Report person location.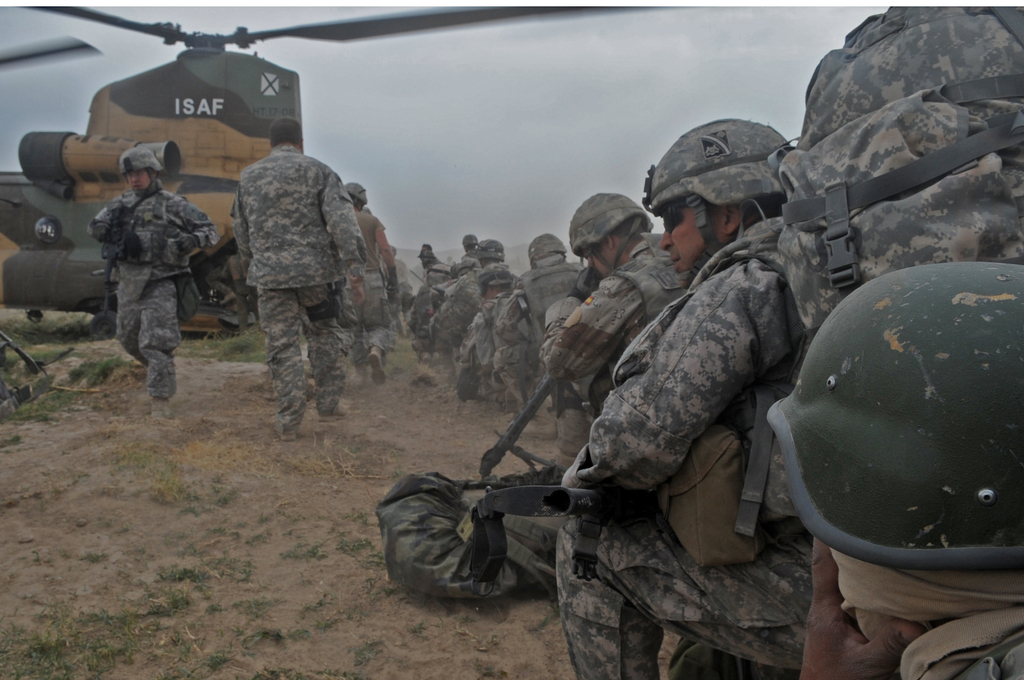
Report: (412, 241, 445, 336).
